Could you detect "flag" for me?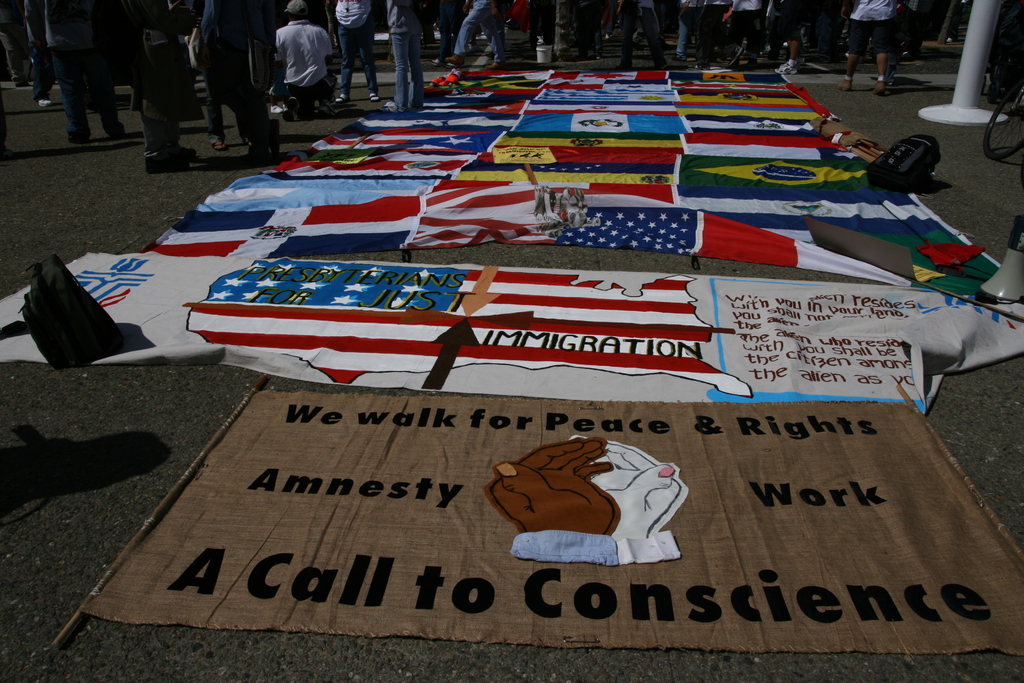
Detection result: (306,120,507,160).
